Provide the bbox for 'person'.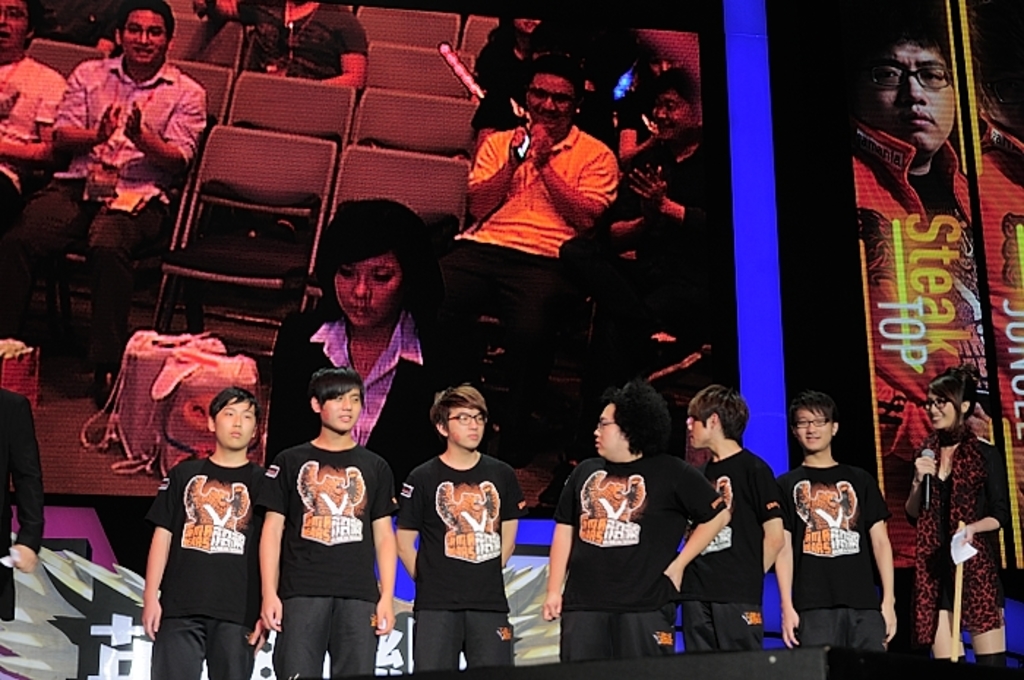
475,12,617,151.
